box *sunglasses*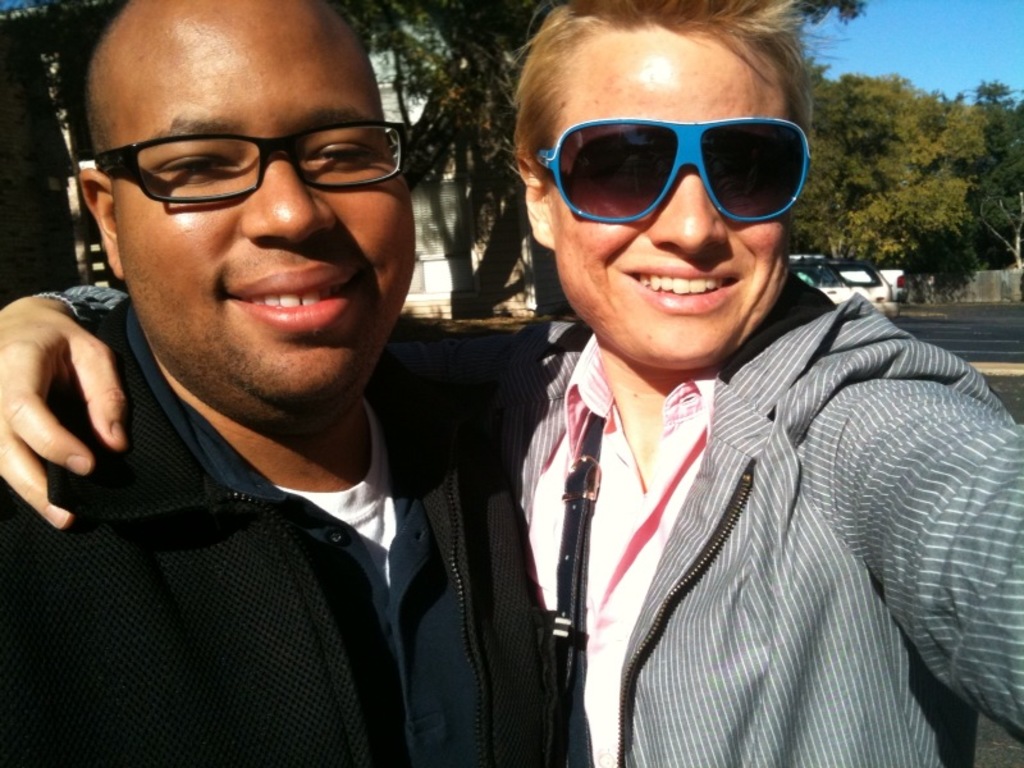
region(531, 113, 806, 230)
